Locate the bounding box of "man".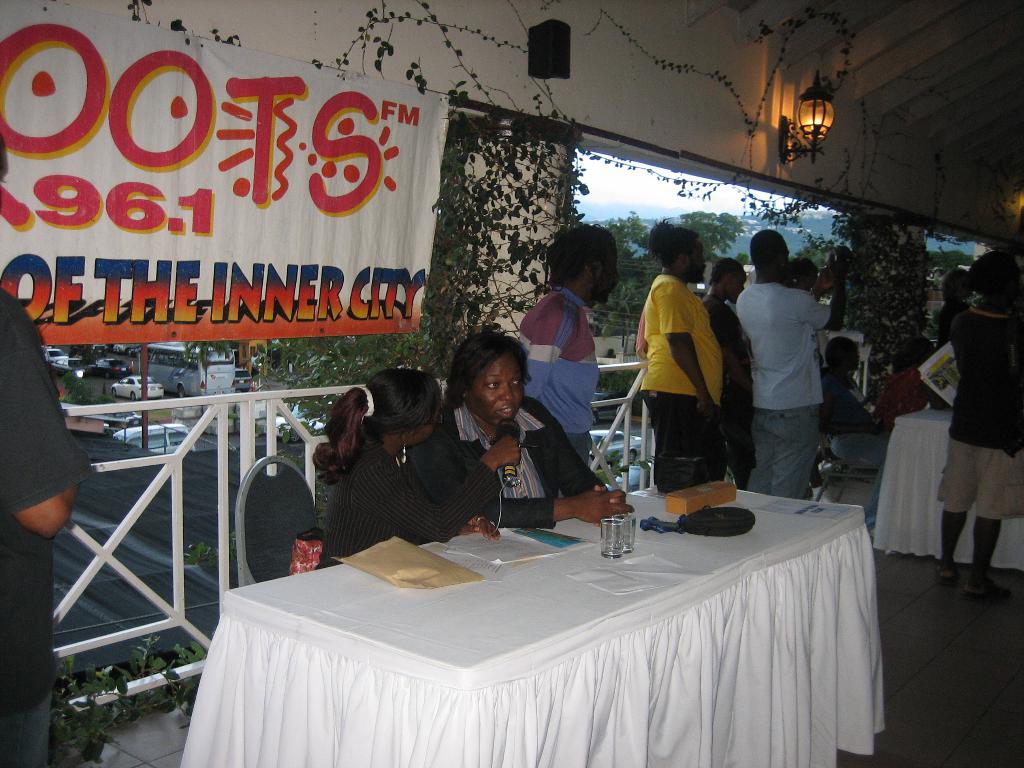
Bounding box: l=706, t=254, r=760, b=472.
